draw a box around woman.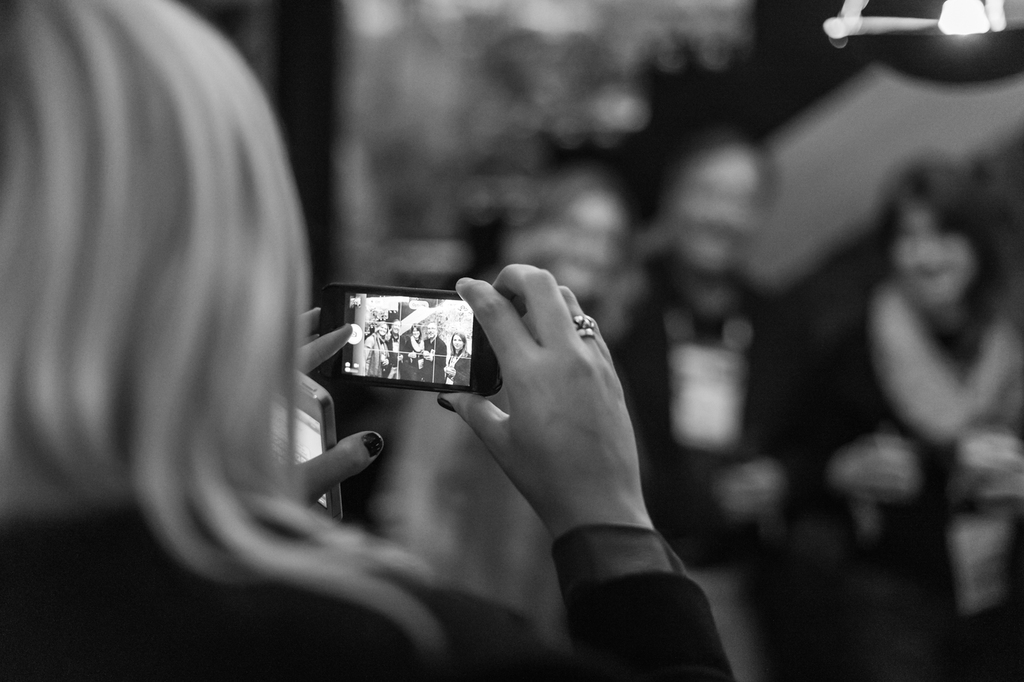
box(0, 0, 733, 681).
